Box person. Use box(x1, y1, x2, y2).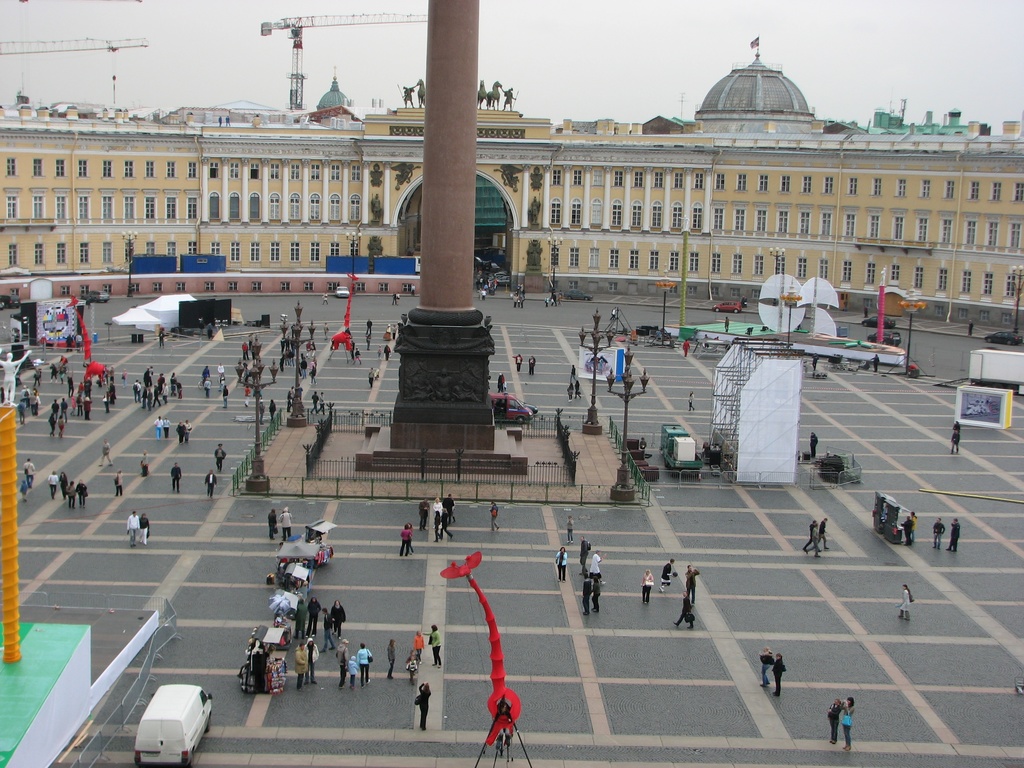
box(431, 493, 440, 520).
